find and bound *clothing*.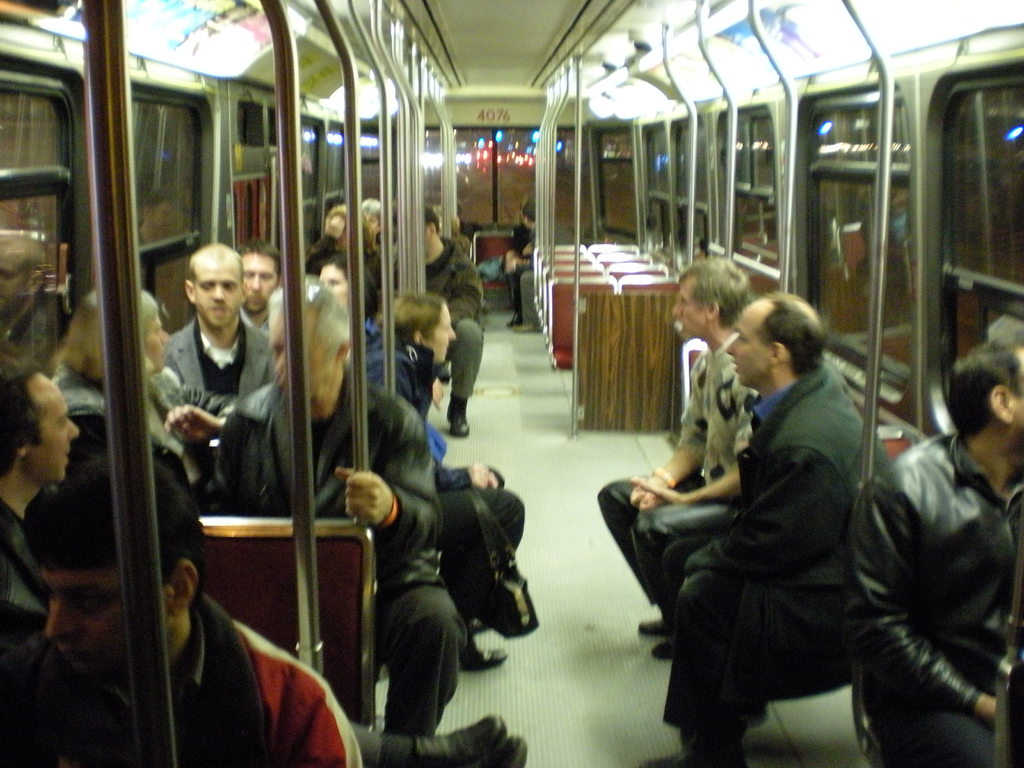
Bound: bbox=[641, 275, 915, 767].
